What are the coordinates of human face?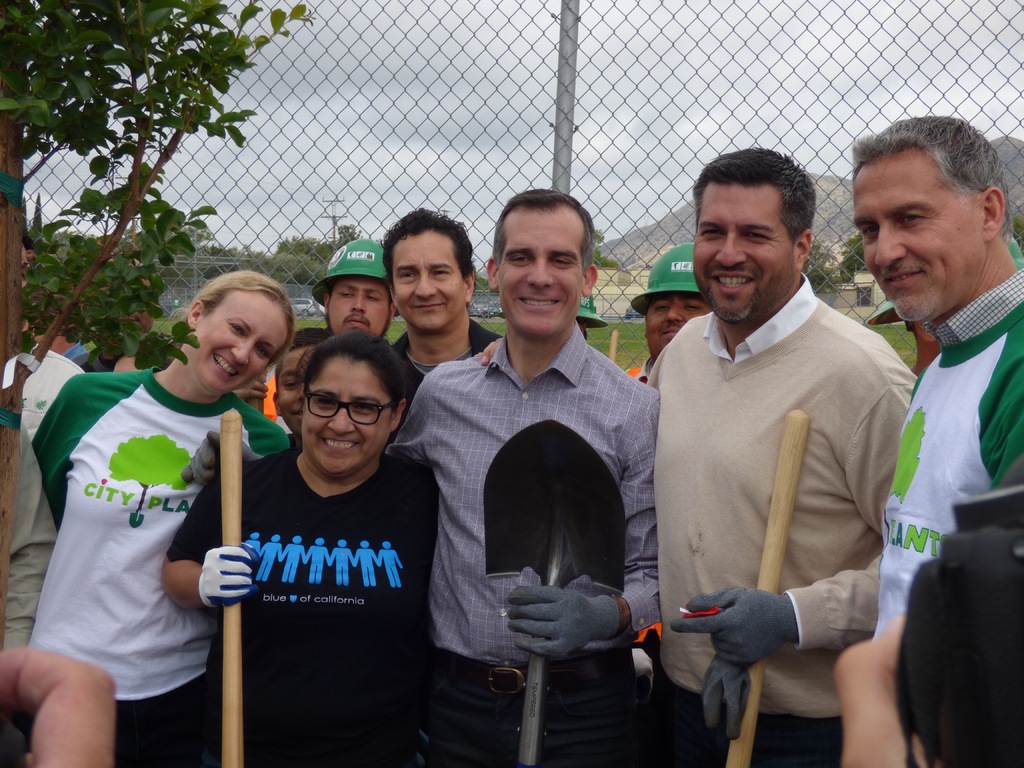
detection(499, 205, 582, 344).
